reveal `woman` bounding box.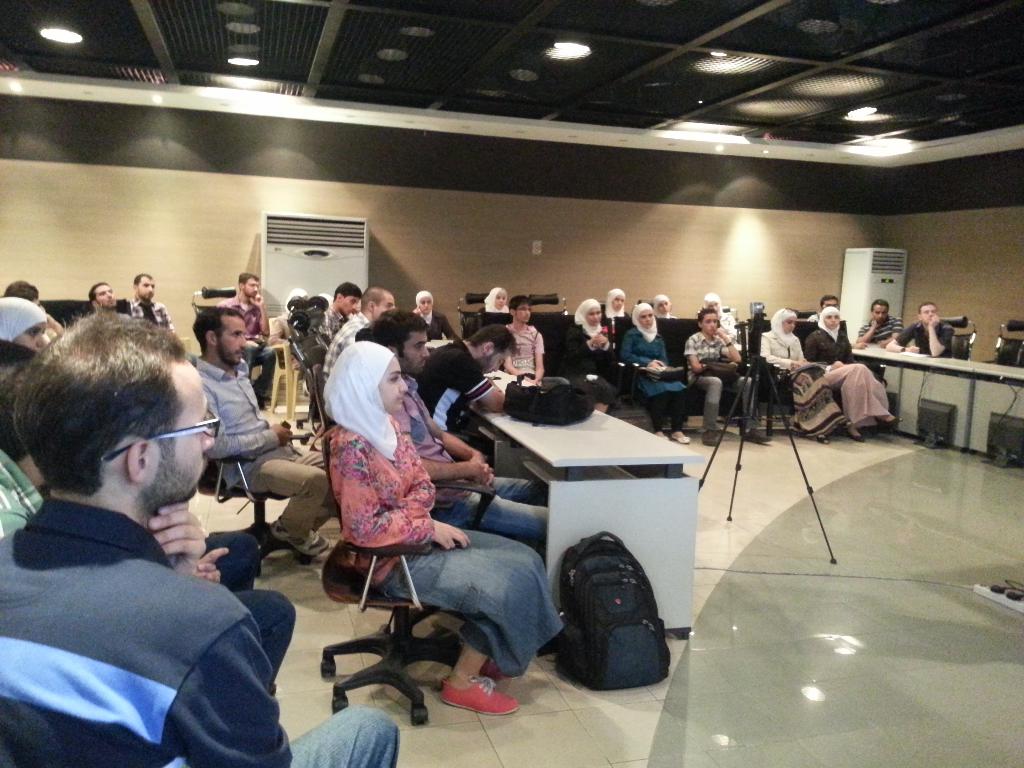
Revealed: 630:303:691:447.
